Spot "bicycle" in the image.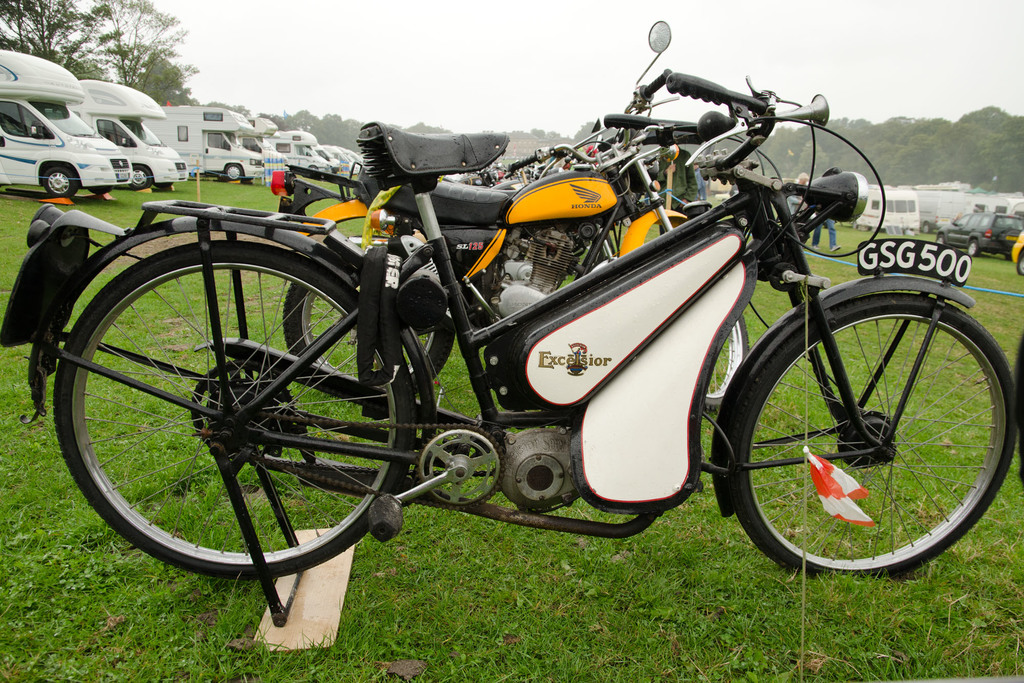
"bicycle" found at x1=6 y1=40 x2=990 y2=631.
